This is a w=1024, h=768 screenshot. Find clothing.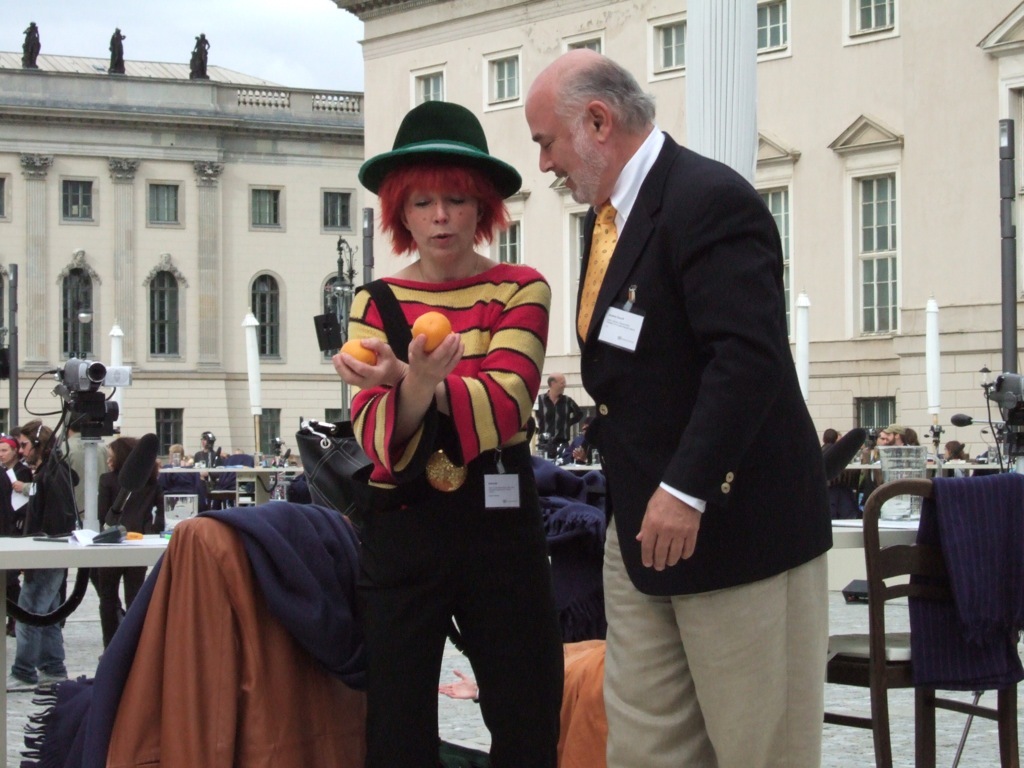
Bounding box: pyautogui.locateOnScreen(0, 462, 33, 609).
